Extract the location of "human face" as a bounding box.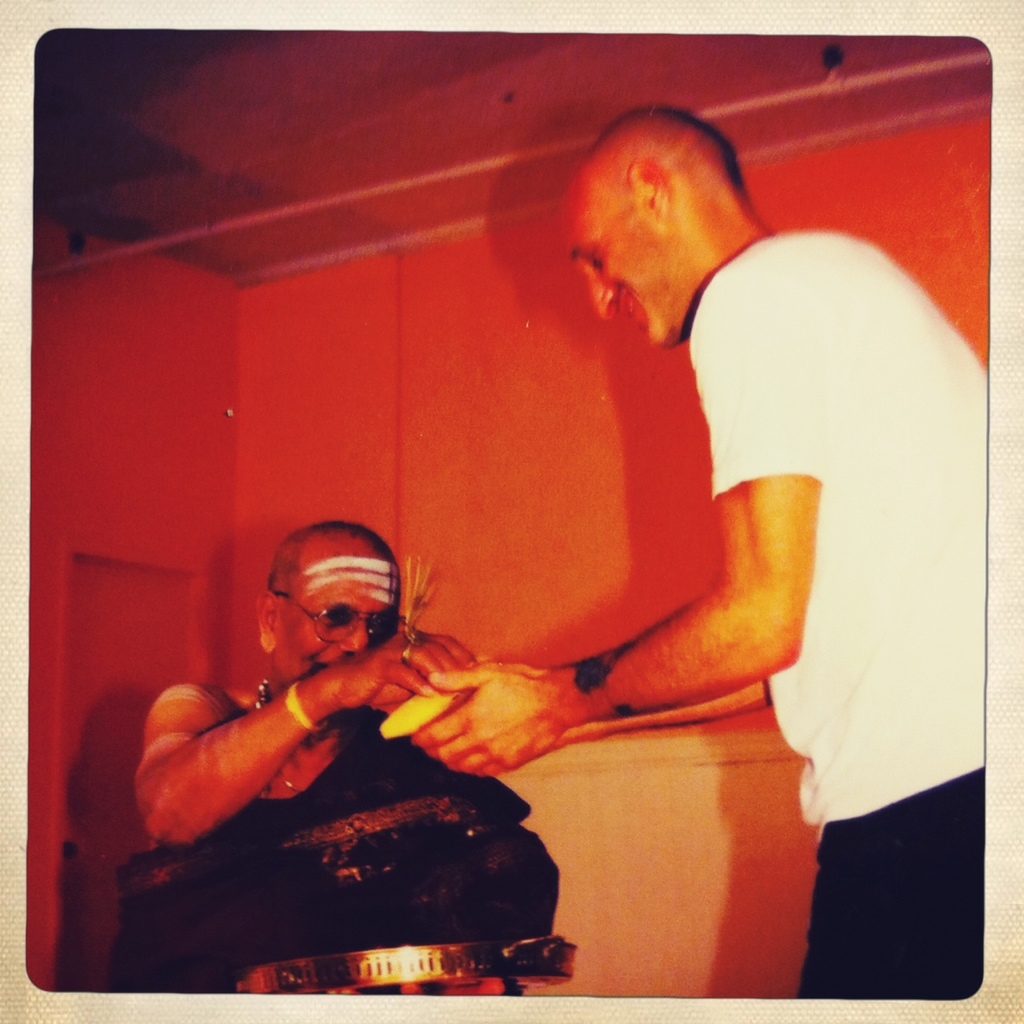
<bbox>272, 546, 410, 680</bbox>.
